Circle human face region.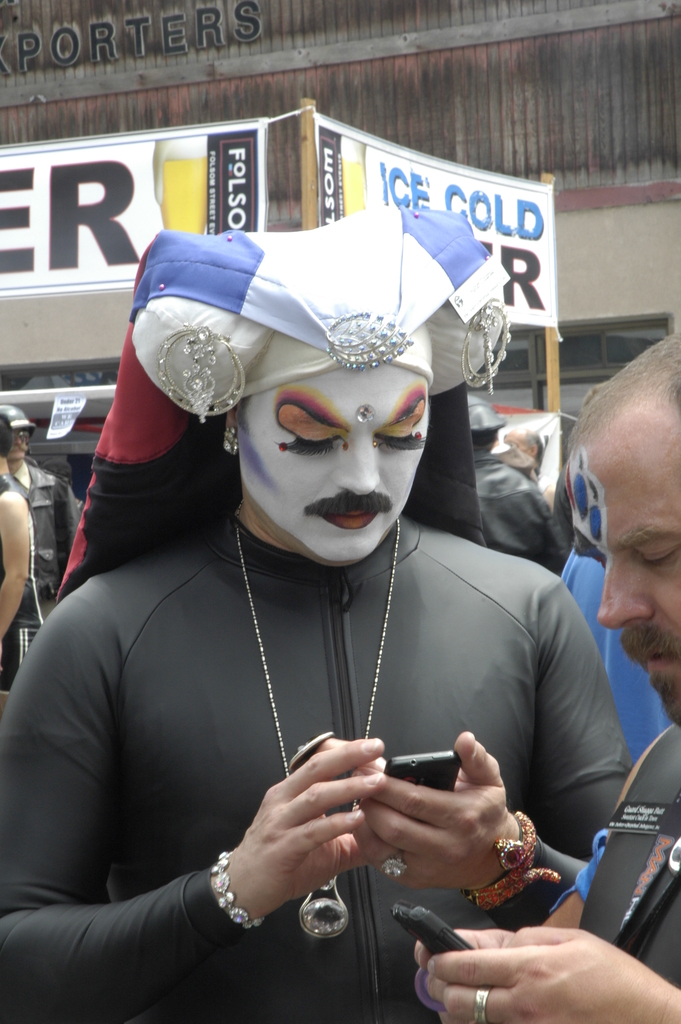
Region: detection(586, 420, 680, 732).
